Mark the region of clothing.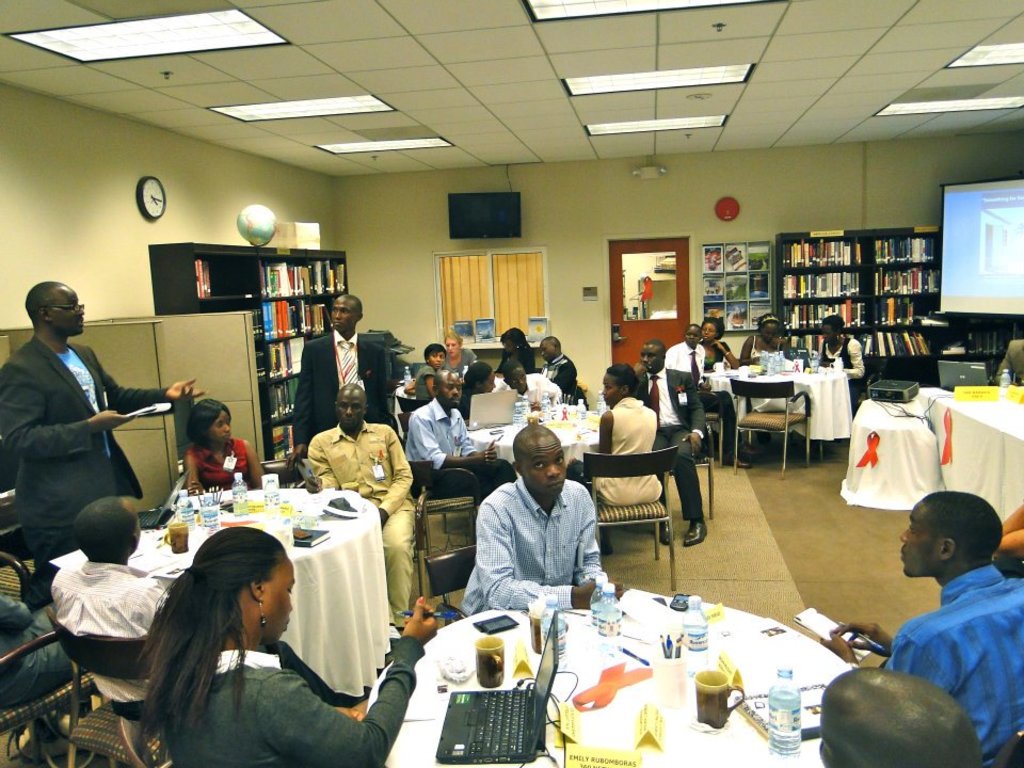
Region: pyautogui.locateOnScreen(493, 372, 569, 403).
